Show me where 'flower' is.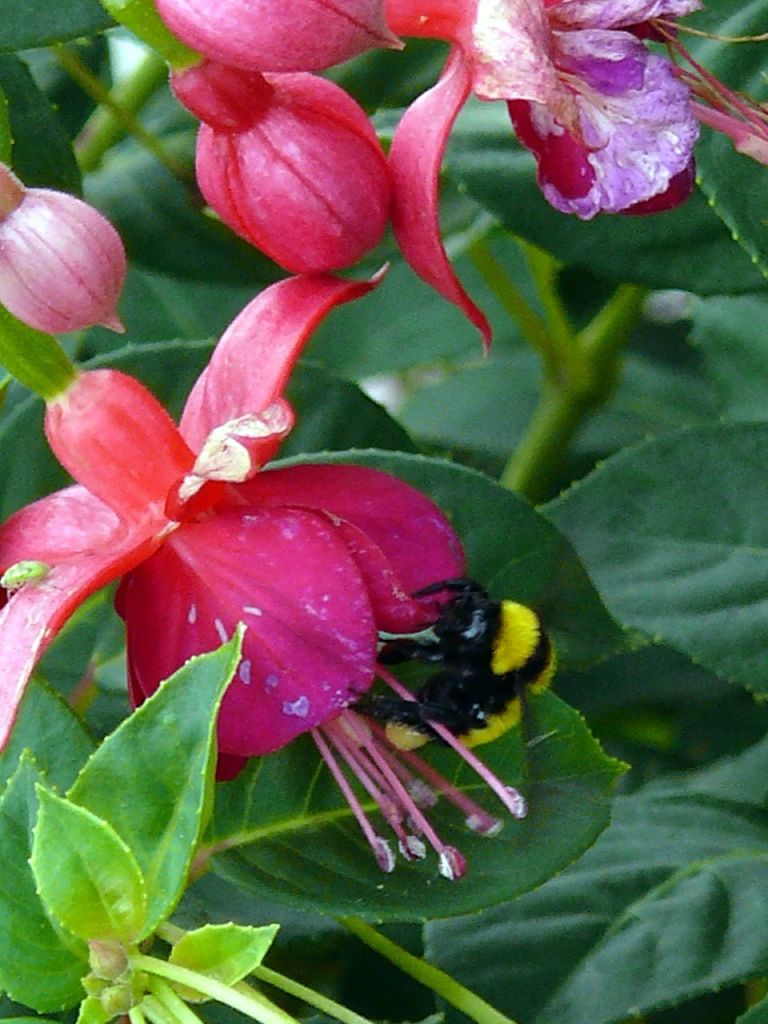
'flower' is at [x1=23, y1=378, x2=507, y2=778].
